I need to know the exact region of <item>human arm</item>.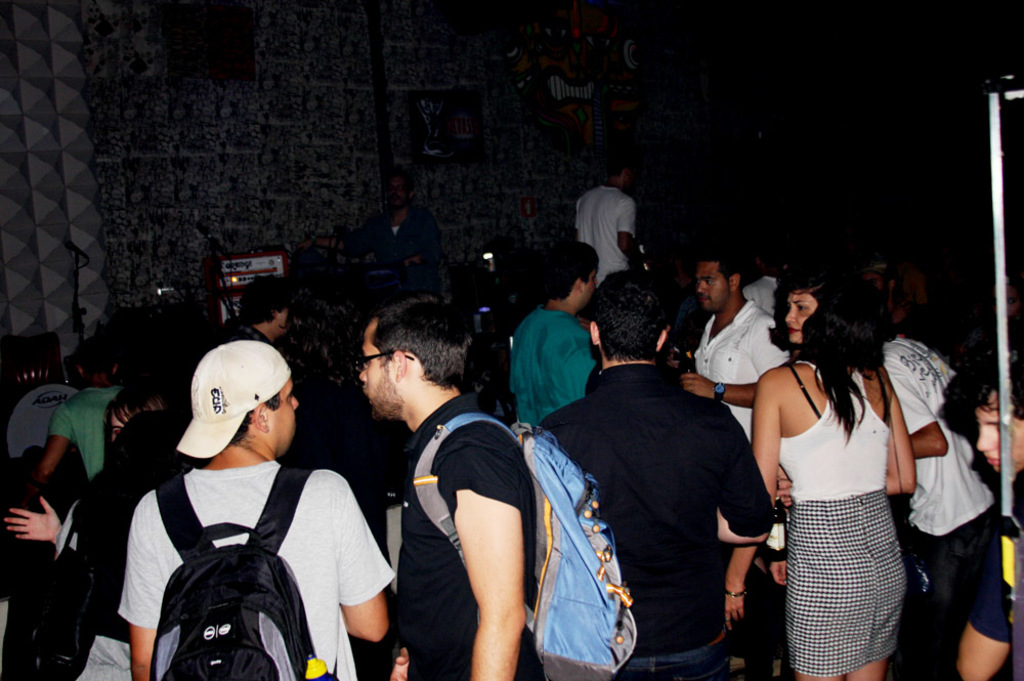
Region: [720, 375, 782, 628].
